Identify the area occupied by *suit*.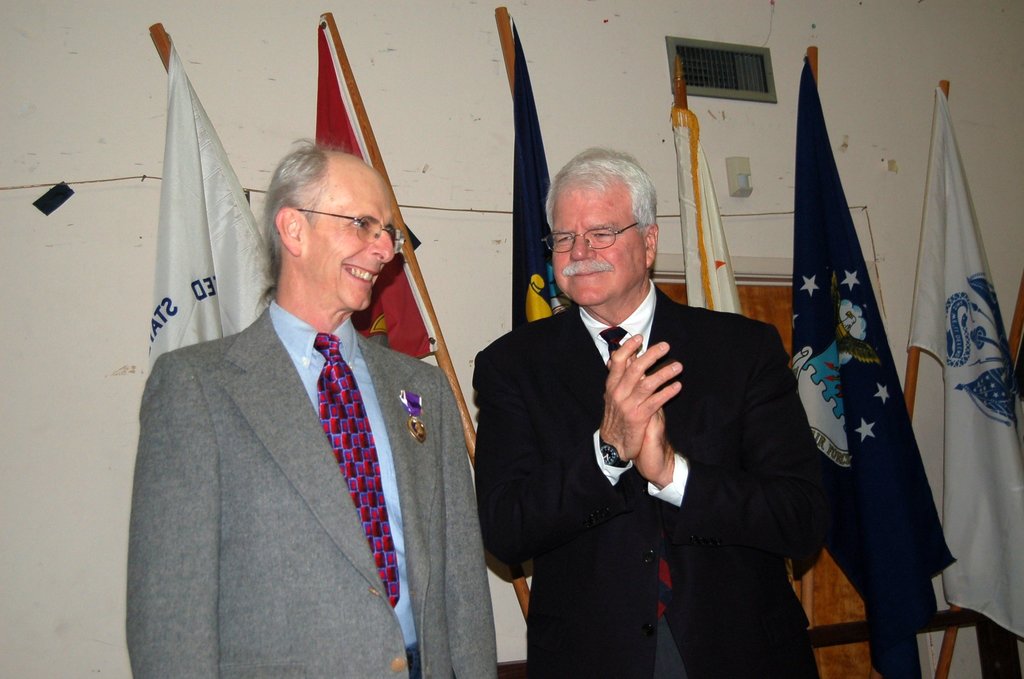
Area: bbox=[122, 297, 497, 678].
